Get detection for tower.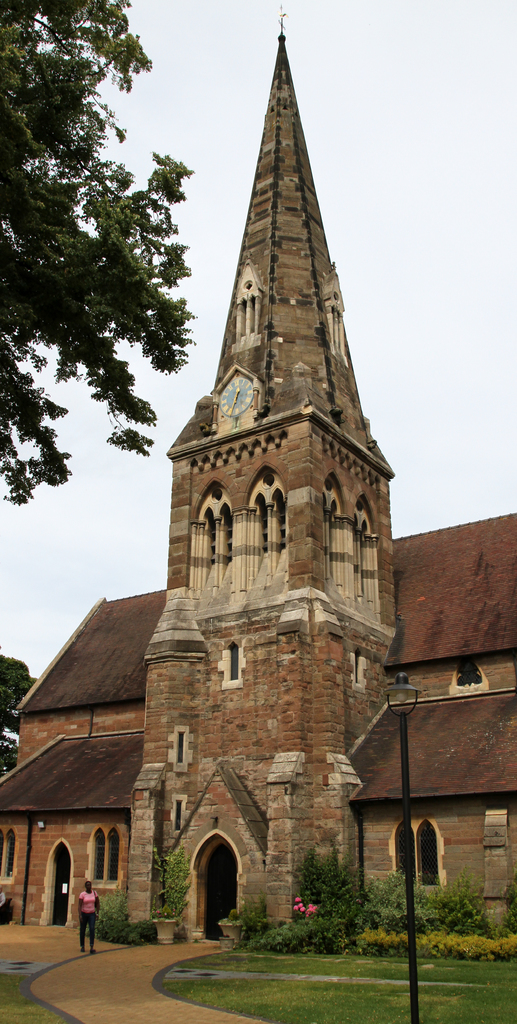
Detection: rect(147, 21, 399, 831).
